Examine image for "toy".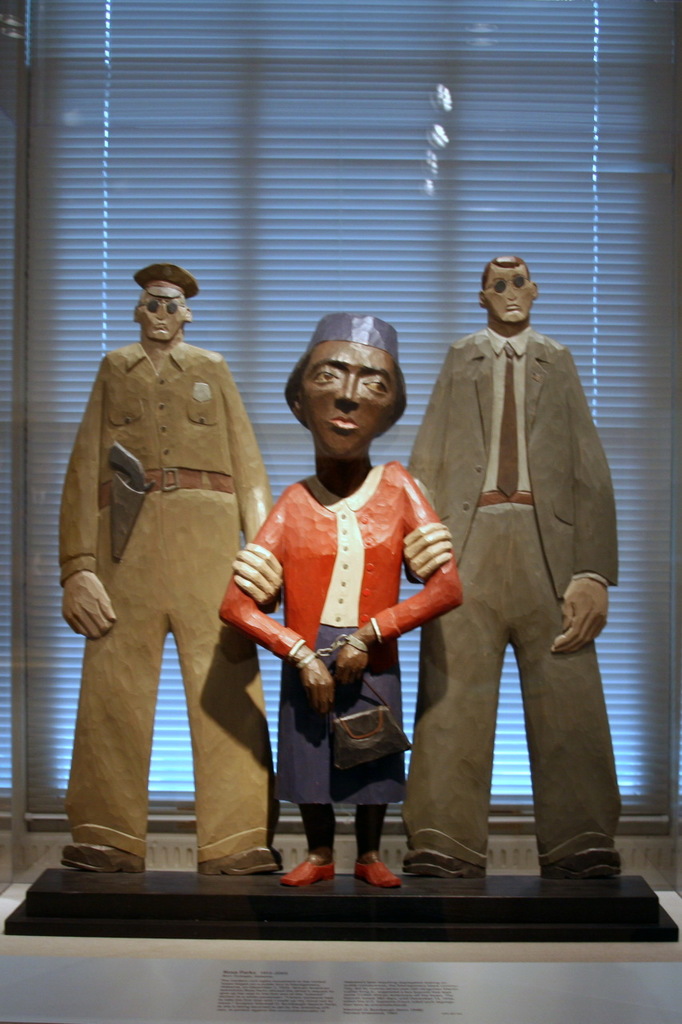
Examination result: {"left": 50, "top": 222, "right": 301, "bottom": 935}.
